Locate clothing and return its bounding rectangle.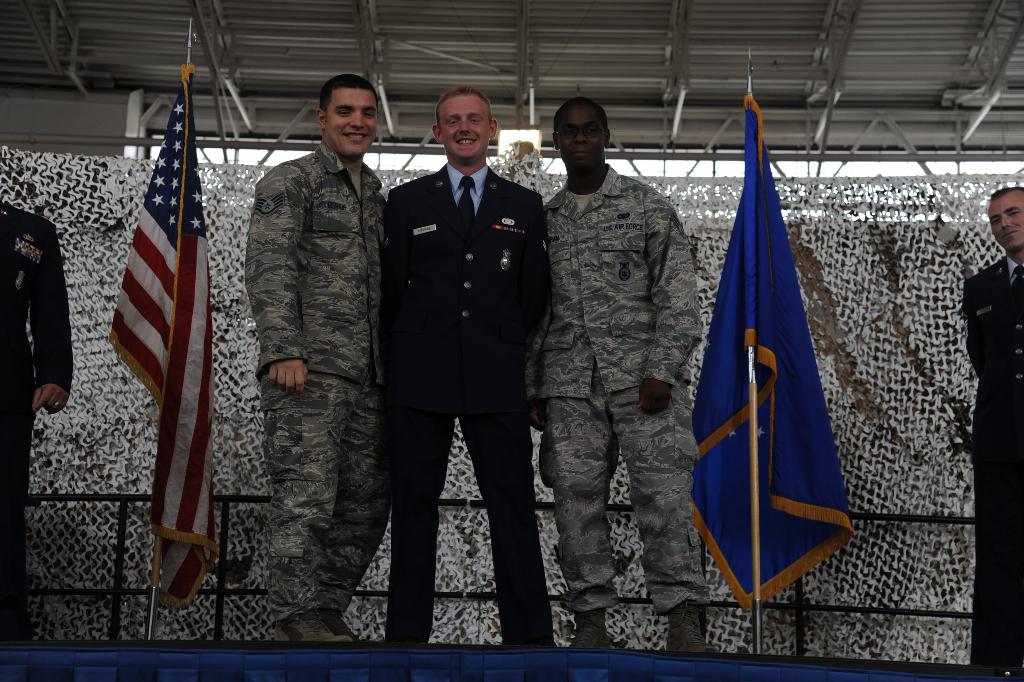
<bbox>382, 151, 556, 651</bbox>.
